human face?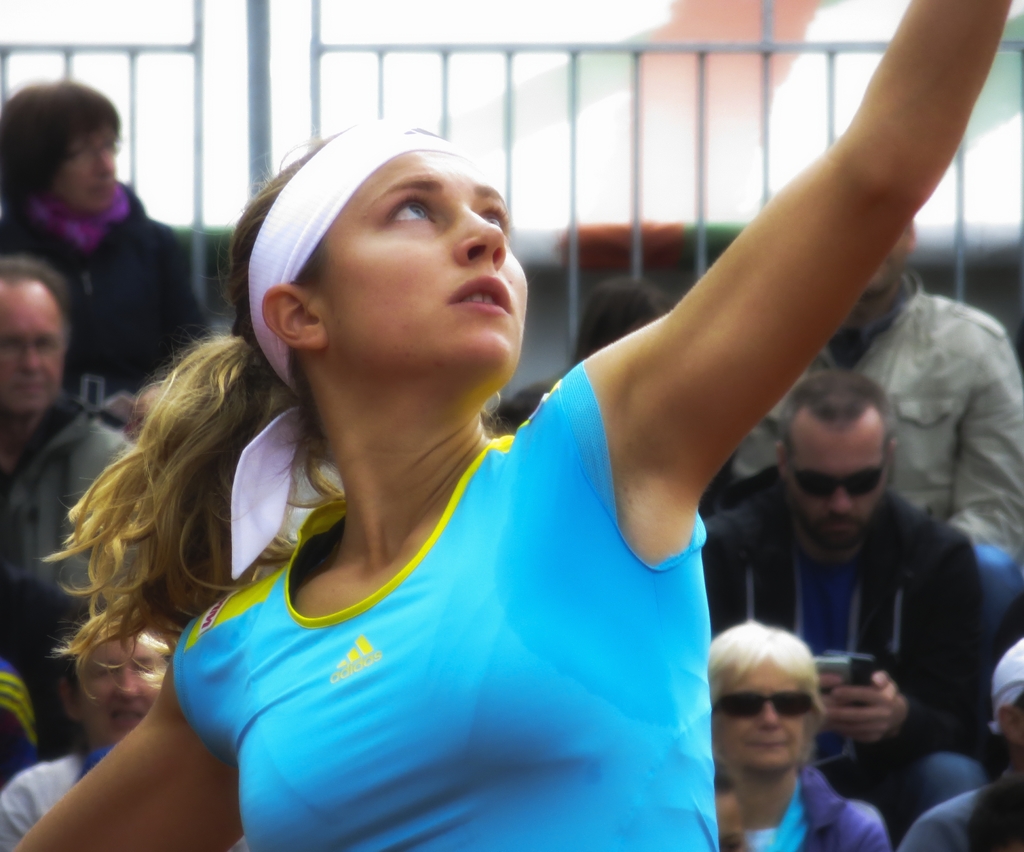
x1=783, y1=419, x2=890, y2=556
